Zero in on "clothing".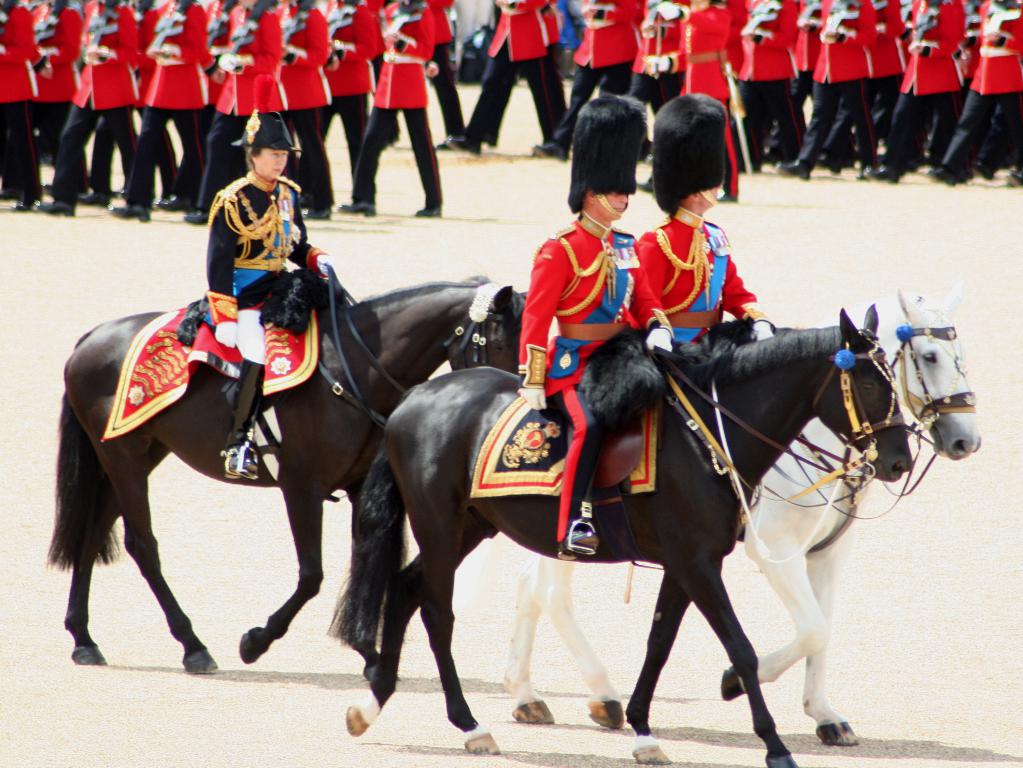
Zeroed in: left=642, top=210, right=759, bottom=341.
